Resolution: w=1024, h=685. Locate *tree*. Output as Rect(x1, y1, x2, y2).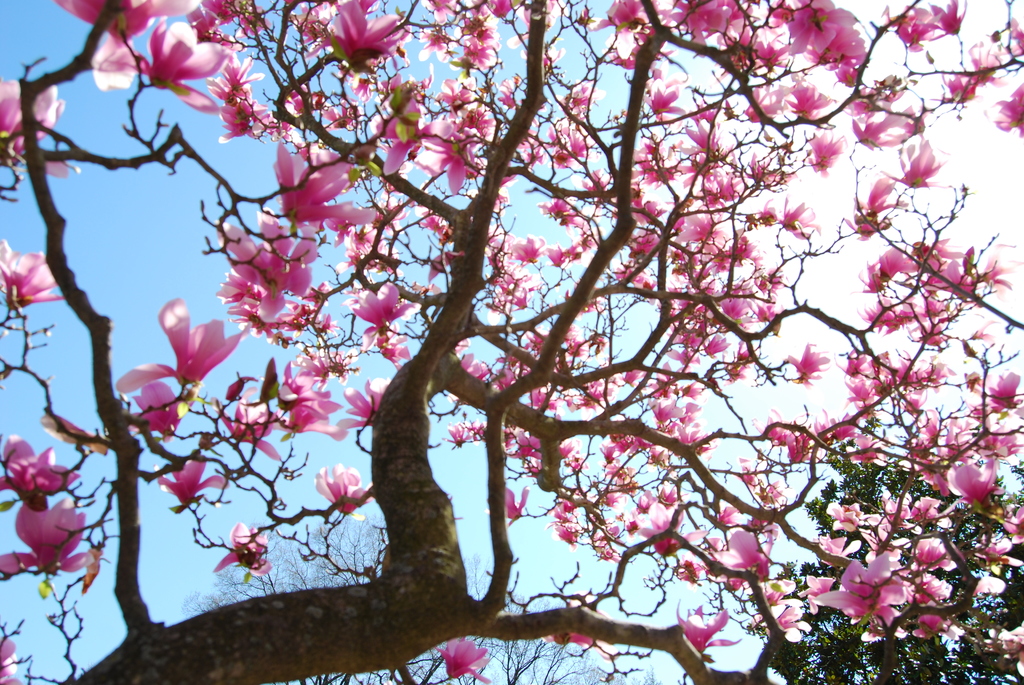
Rect(0, 0, 1023, 684).
